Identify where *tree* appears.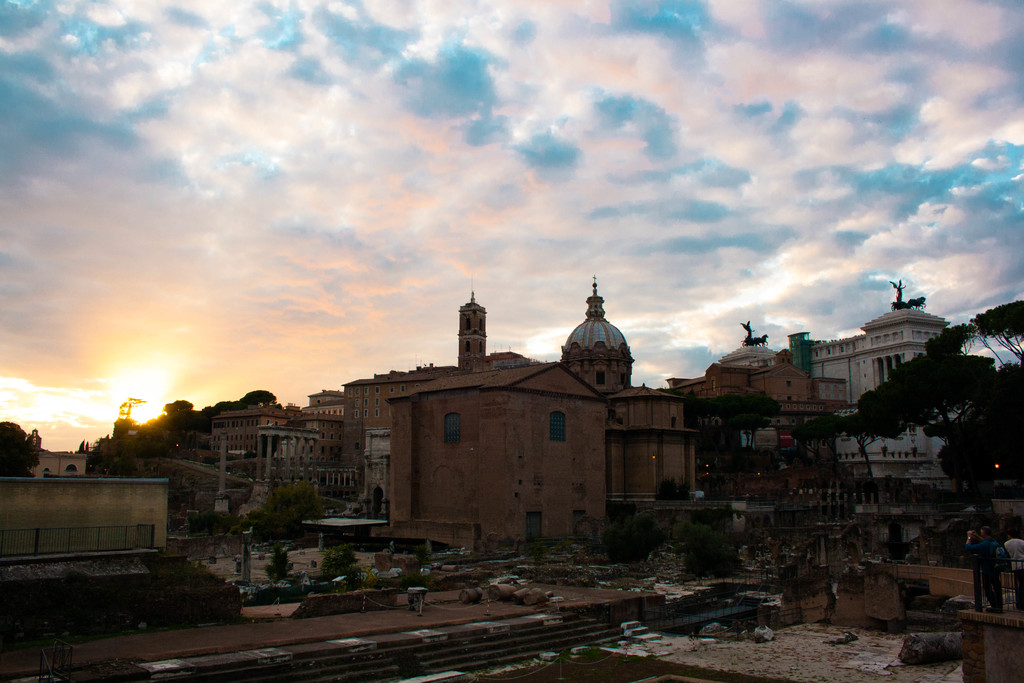
Appears at (x1=784, y1=414, x2=841, y2=495).
